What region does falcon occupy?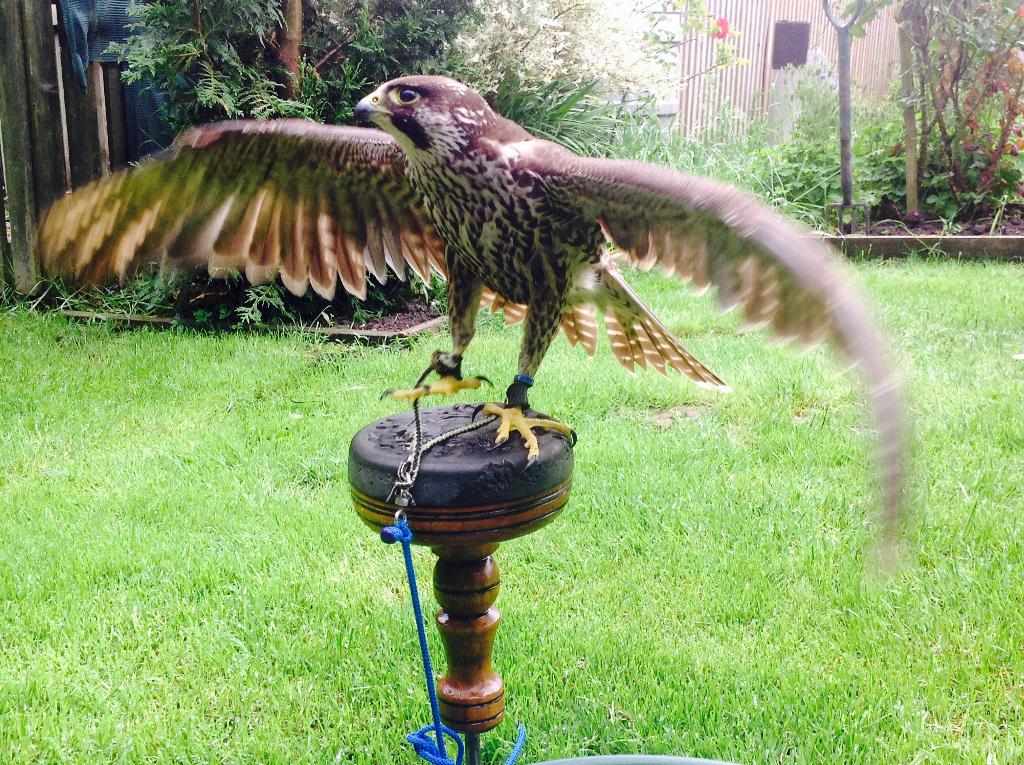
21/65/916/578.
